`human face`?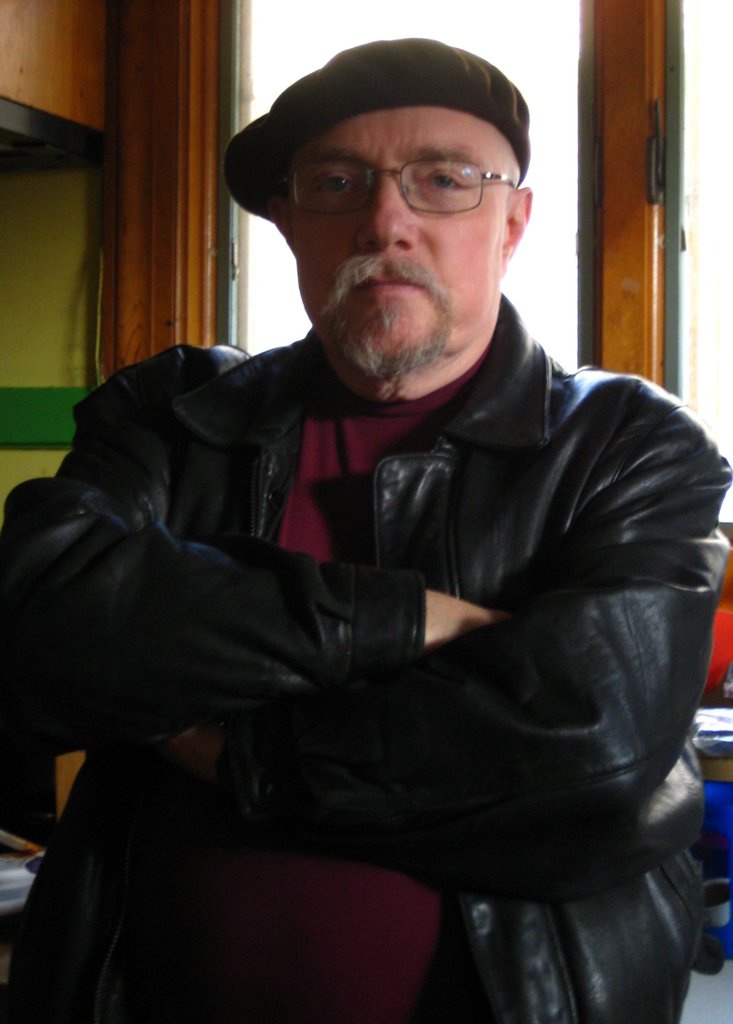
locate(277, 105, 517, 378)
